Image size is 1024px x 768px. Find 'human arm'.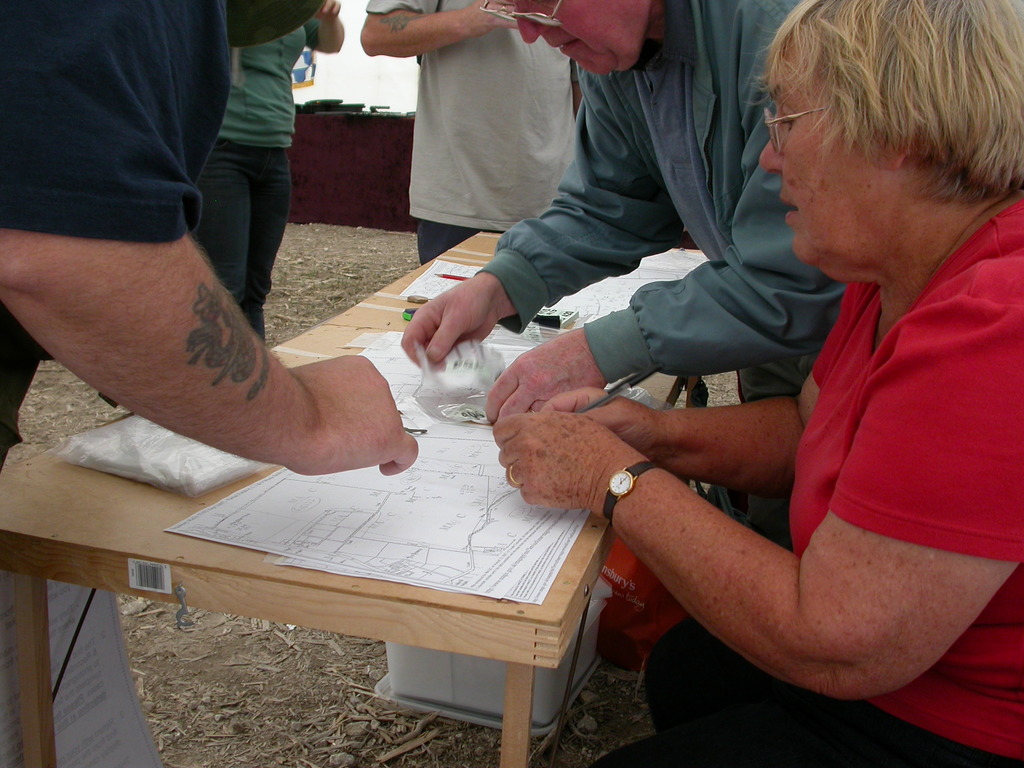
(483, 99, 849, 423).
